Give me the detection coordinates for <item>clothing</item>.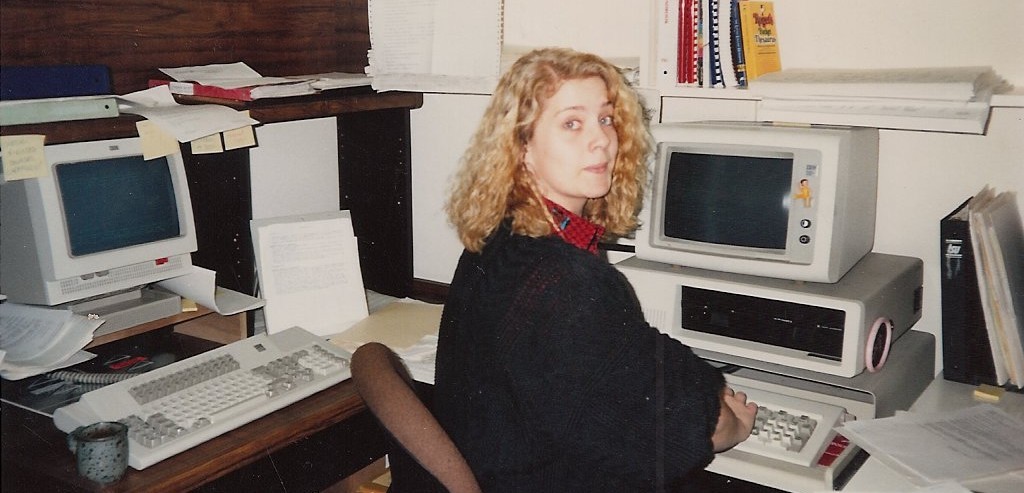
402,141,713,492.
